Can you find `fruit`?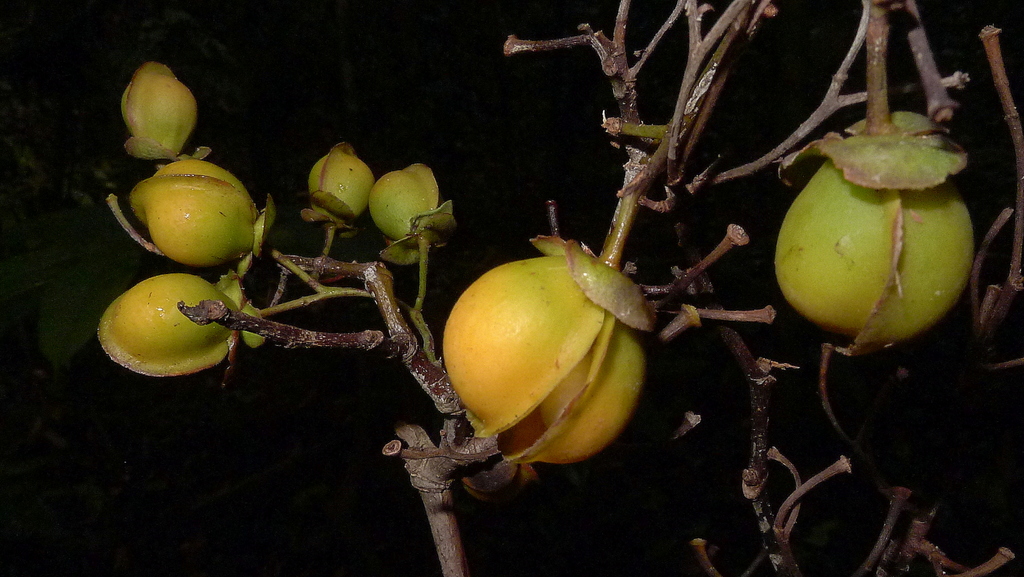
Yes, bounding box: <region>136, 156, 268, 263</region>.
